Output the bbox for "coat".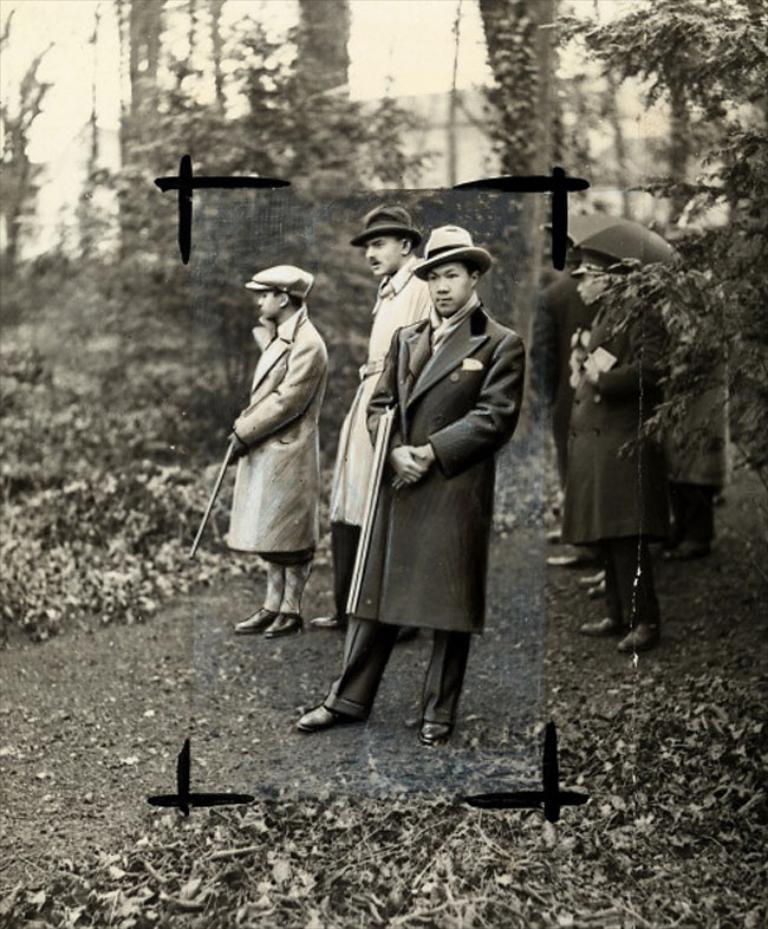
region(216, 301, 337, 556).
